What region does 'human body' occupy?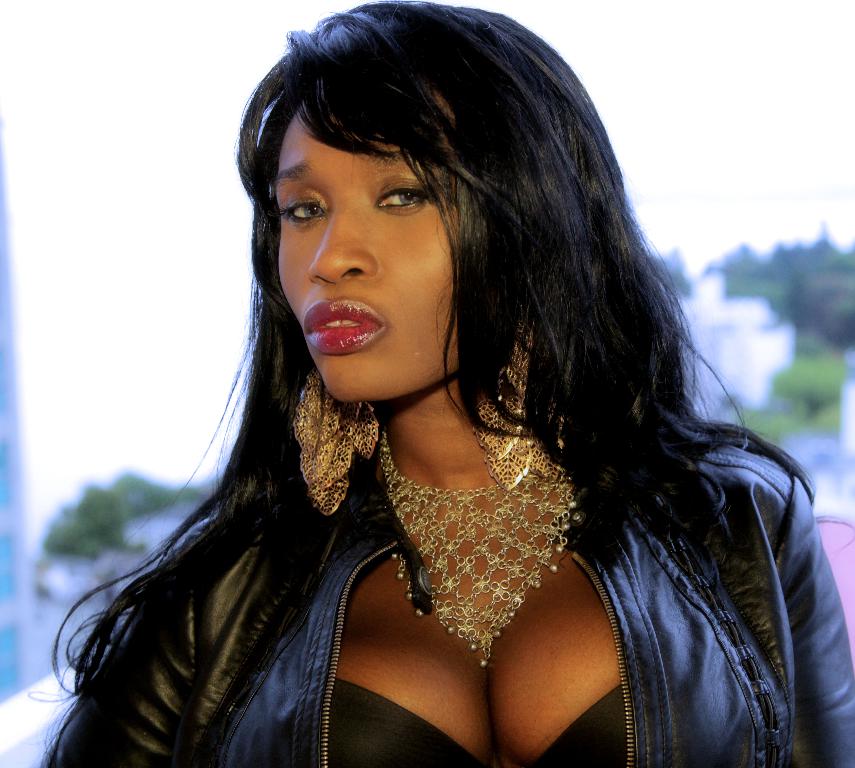
28 0 854 767.
